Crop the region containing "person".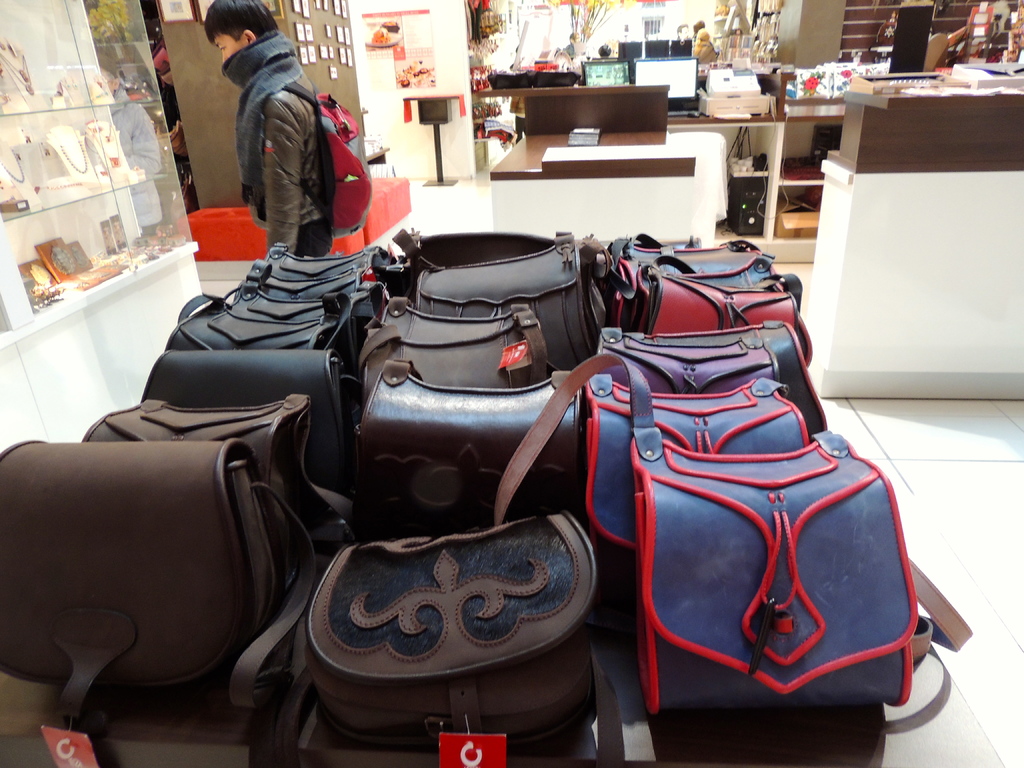
Crop region: box(675, 19, 694, 48).
